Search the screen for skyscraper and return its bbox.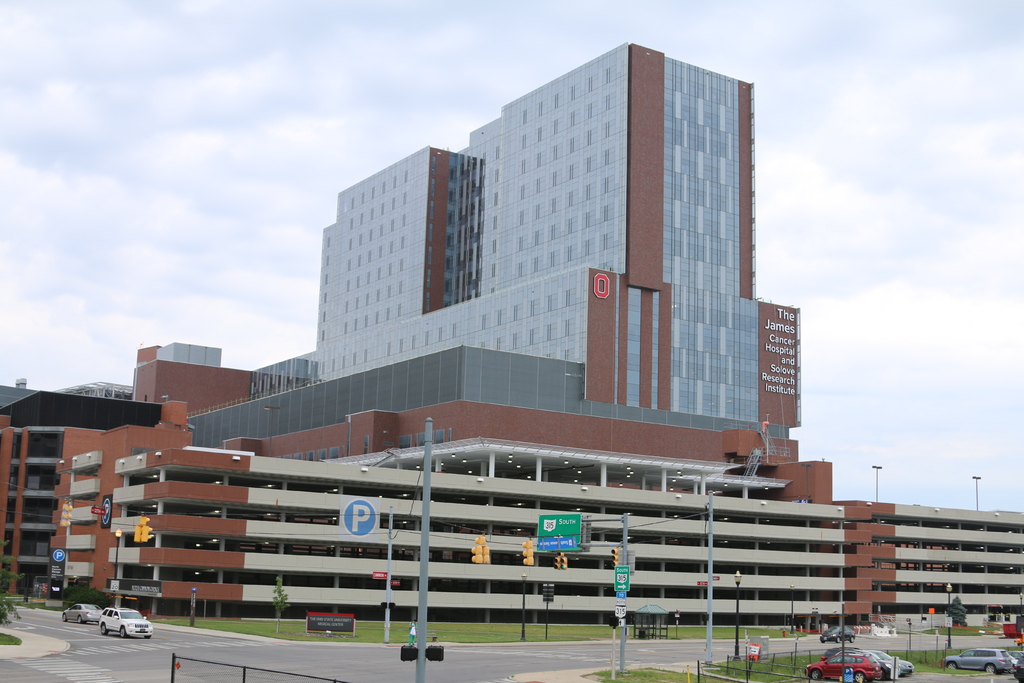
Found: x1=55, y1=37, x2=804, y2=614.
